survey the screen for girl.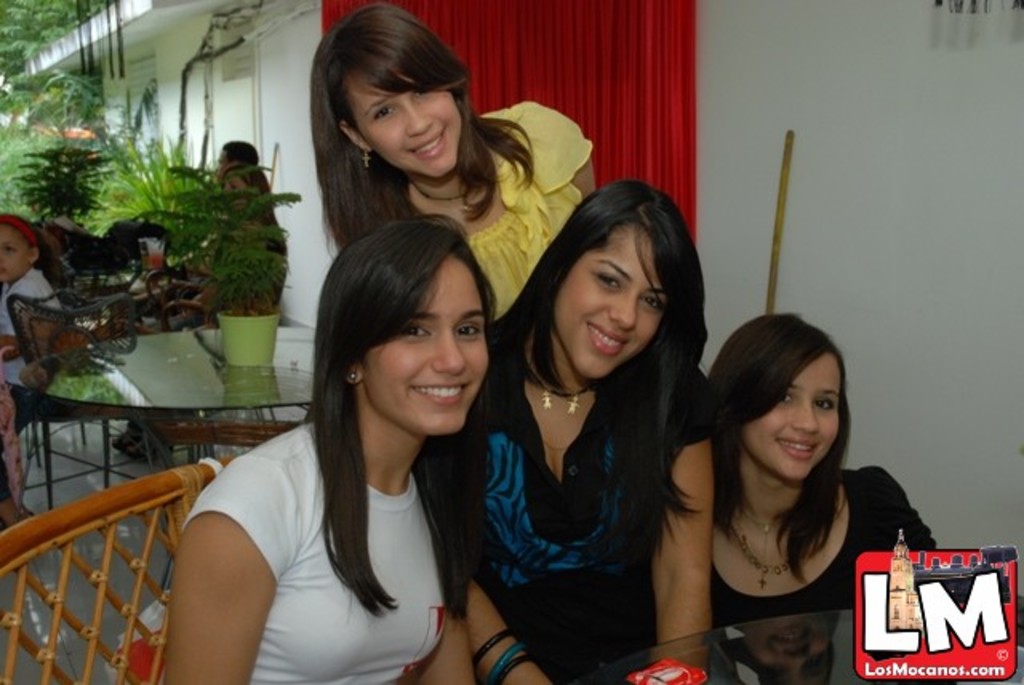
Survey found: (x1=704, y1=314, x2=934, y2=624).
